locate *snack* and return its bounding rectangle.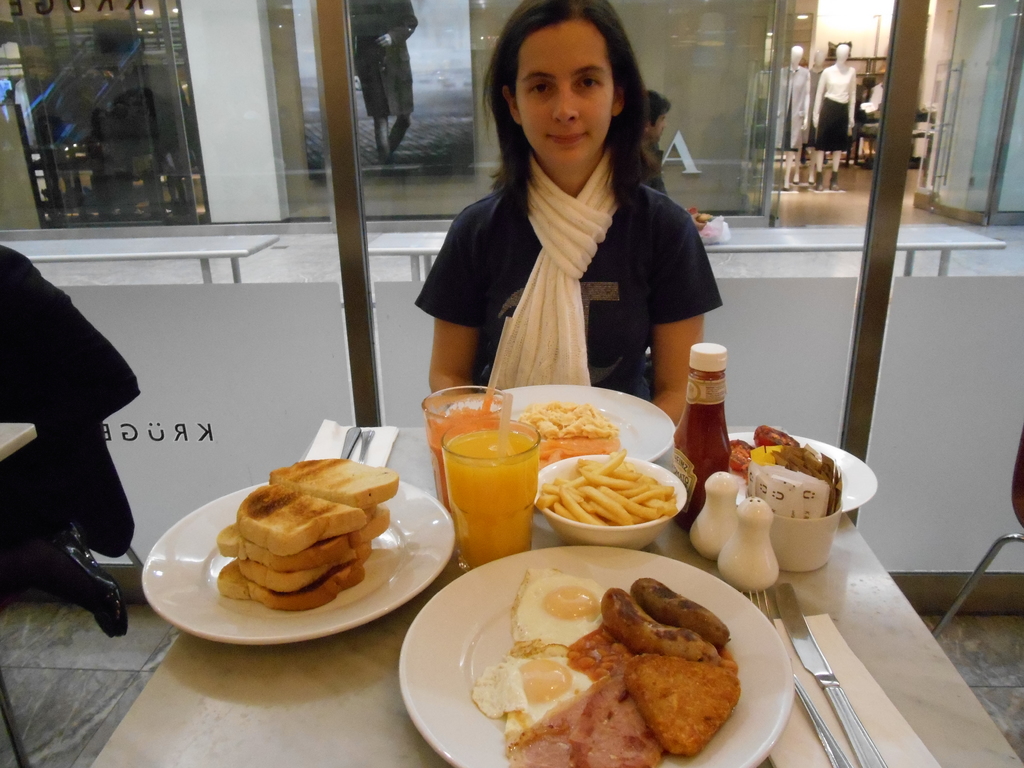
box=[595, 597, 727, 659].
